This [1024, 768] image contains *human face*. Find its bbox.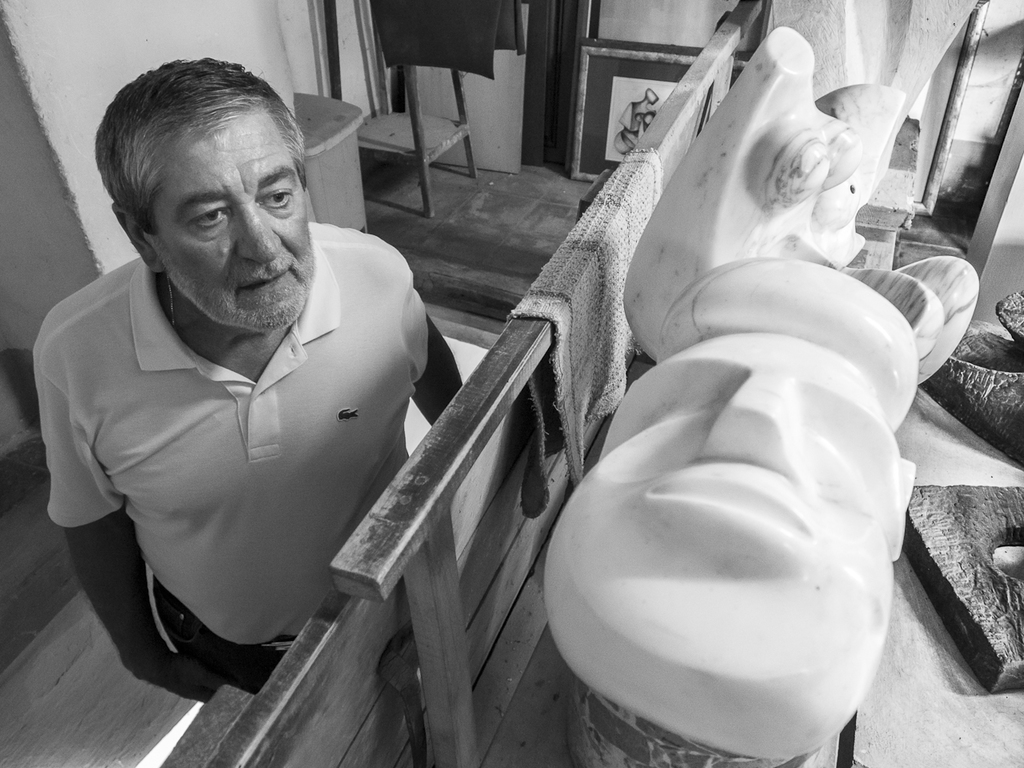
[157, 119, 315, 338].
